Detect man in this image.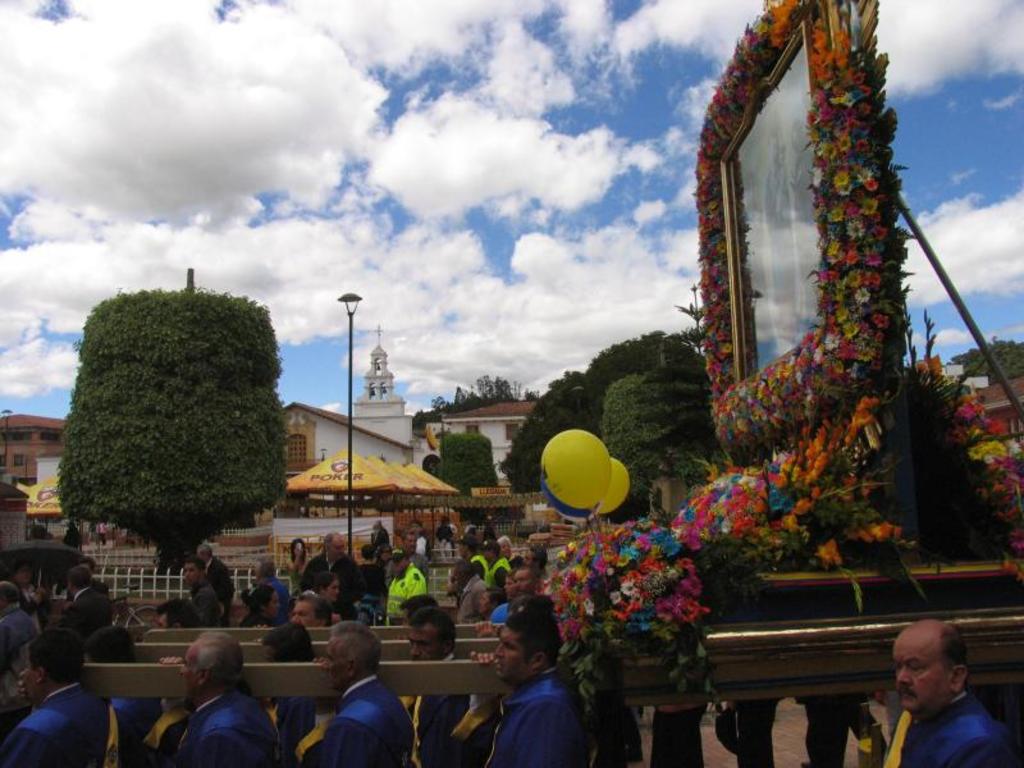
Detection: x1=297, y1=620, x2=413, y2=767.
